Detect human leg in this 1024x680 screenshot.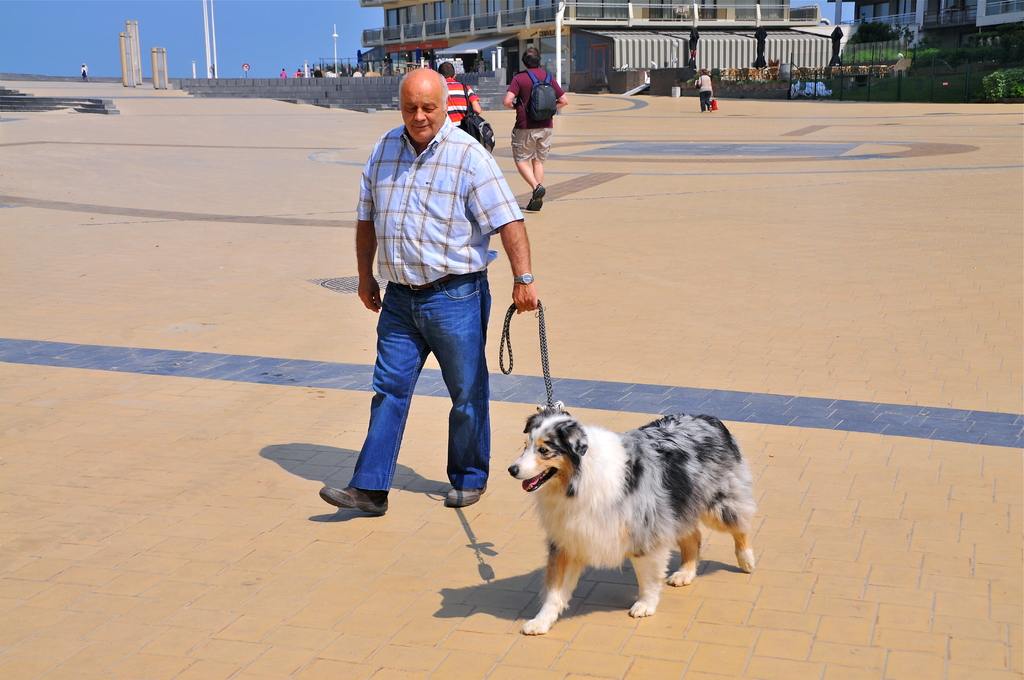
Detection: l=407, t=275, r=482, b=505.
